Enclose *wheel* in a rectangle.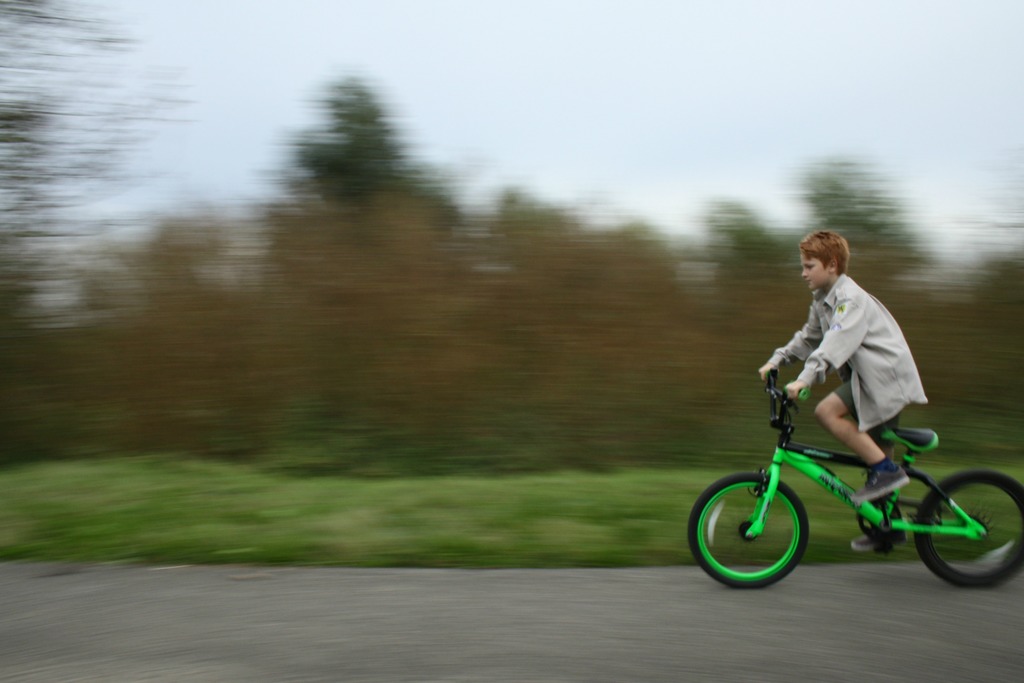
rect(915, 470, 1023, 591).
